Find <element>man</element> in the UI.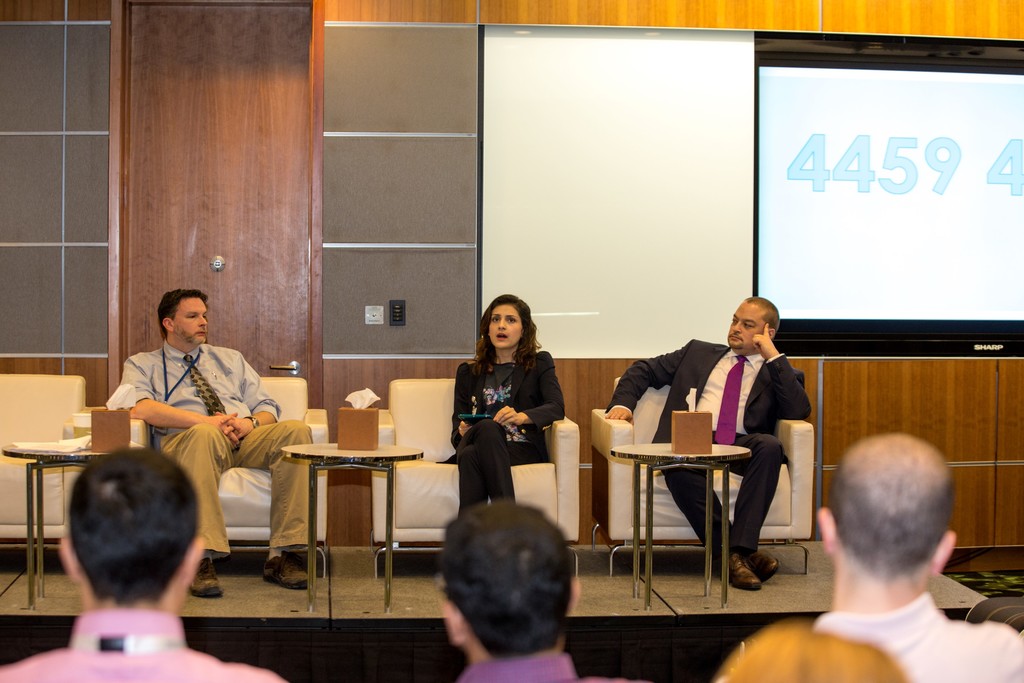
UI element at BBox(116, 288, 314, 601).
